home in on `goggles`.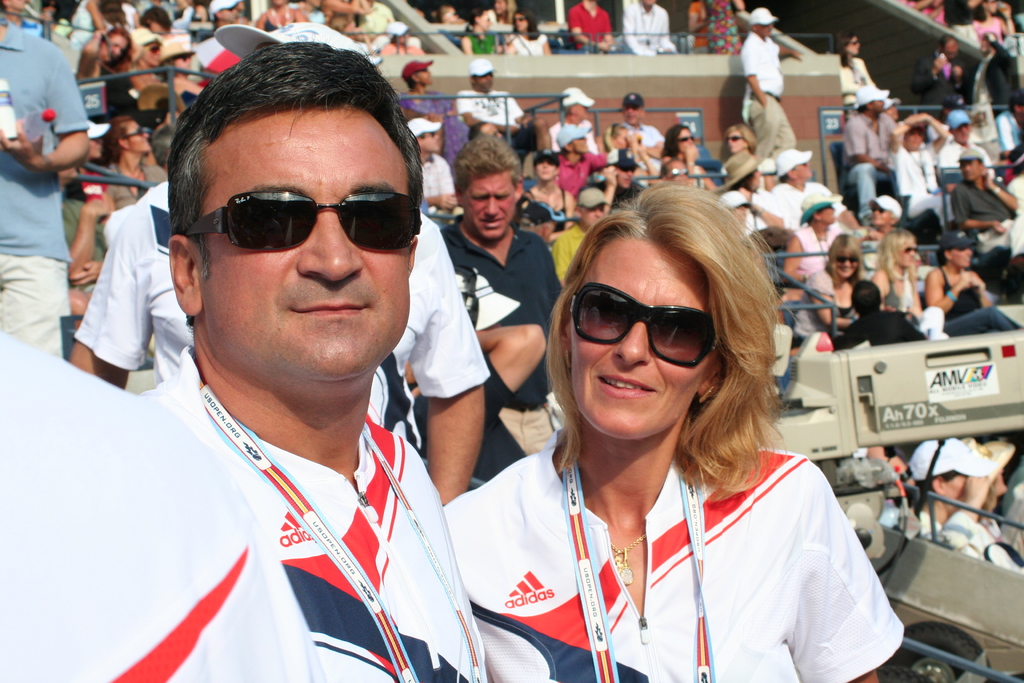
Homed in at 729,129,745,142.
